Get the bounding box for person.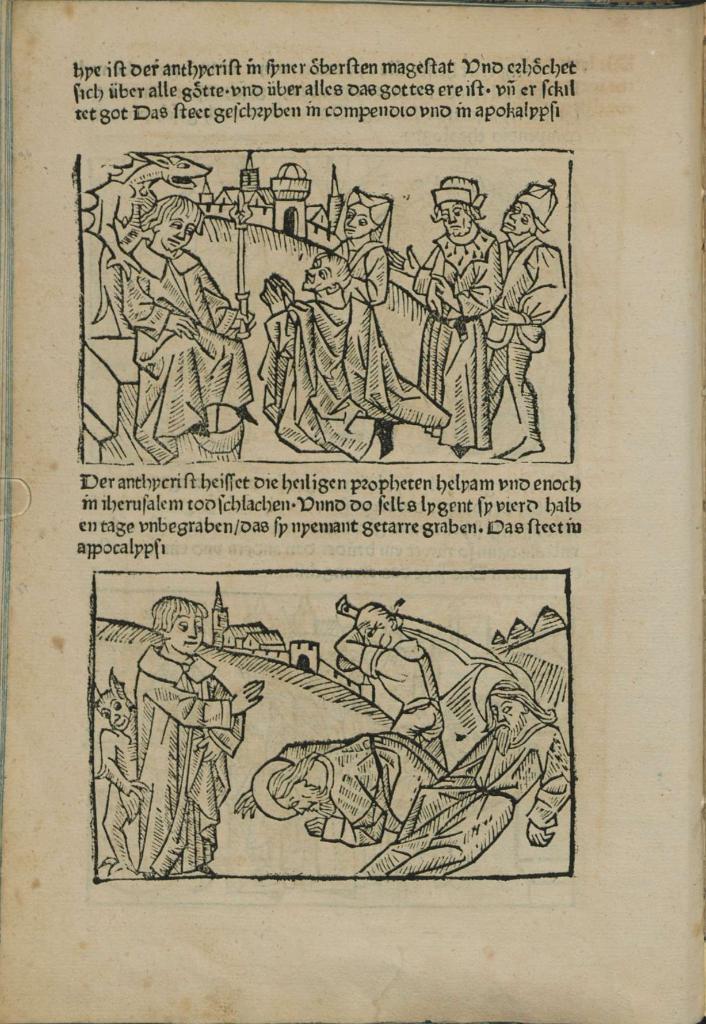
Rect(335, 601, 457, 752).
